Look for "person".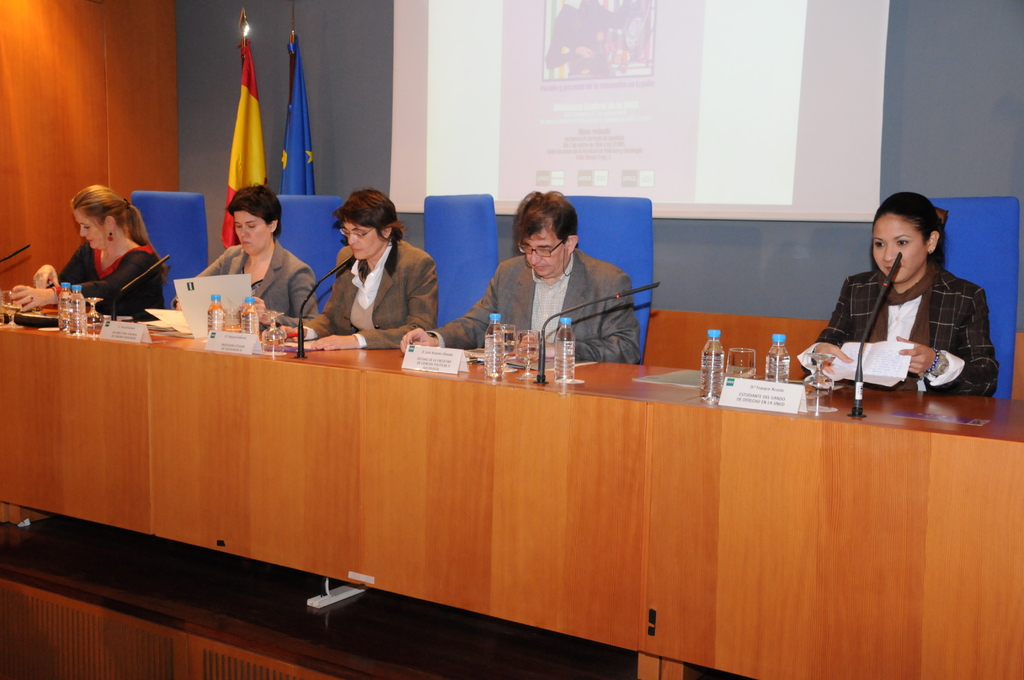
Found: [x1=0, y1=181, x2=168, y2=304].
